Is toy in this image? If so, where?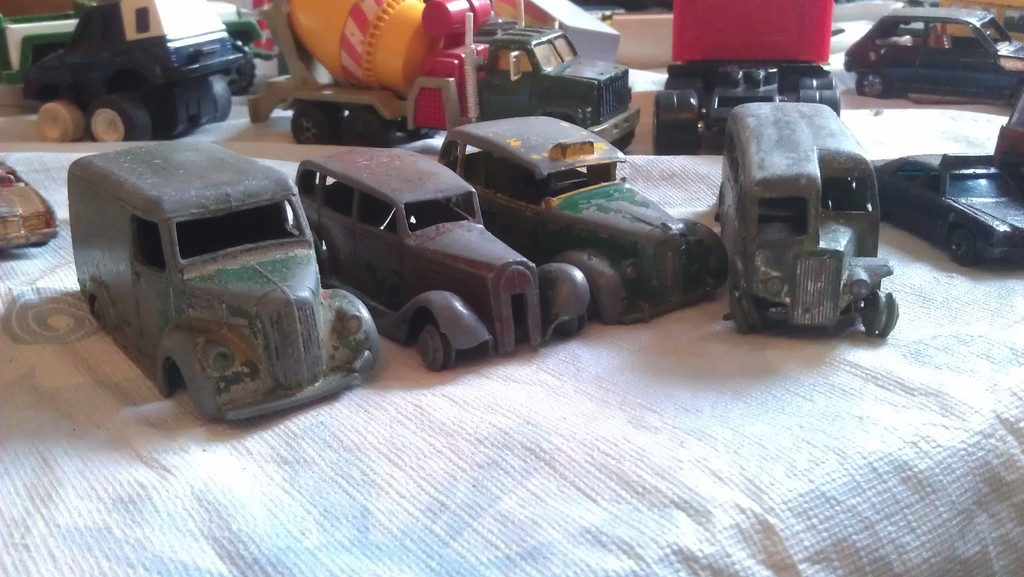
Yes, at [838, 5, 1023, 108].
